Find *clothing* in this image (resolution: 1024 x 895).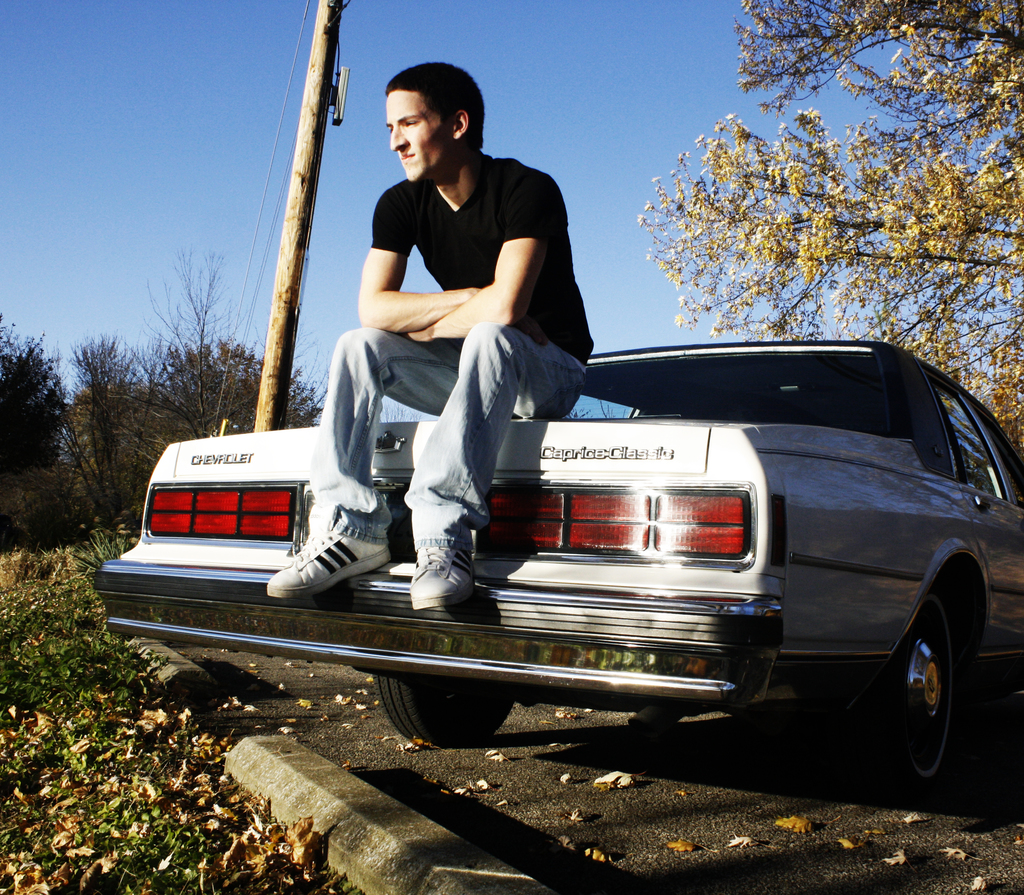
box(348, 112, 575, 492).
